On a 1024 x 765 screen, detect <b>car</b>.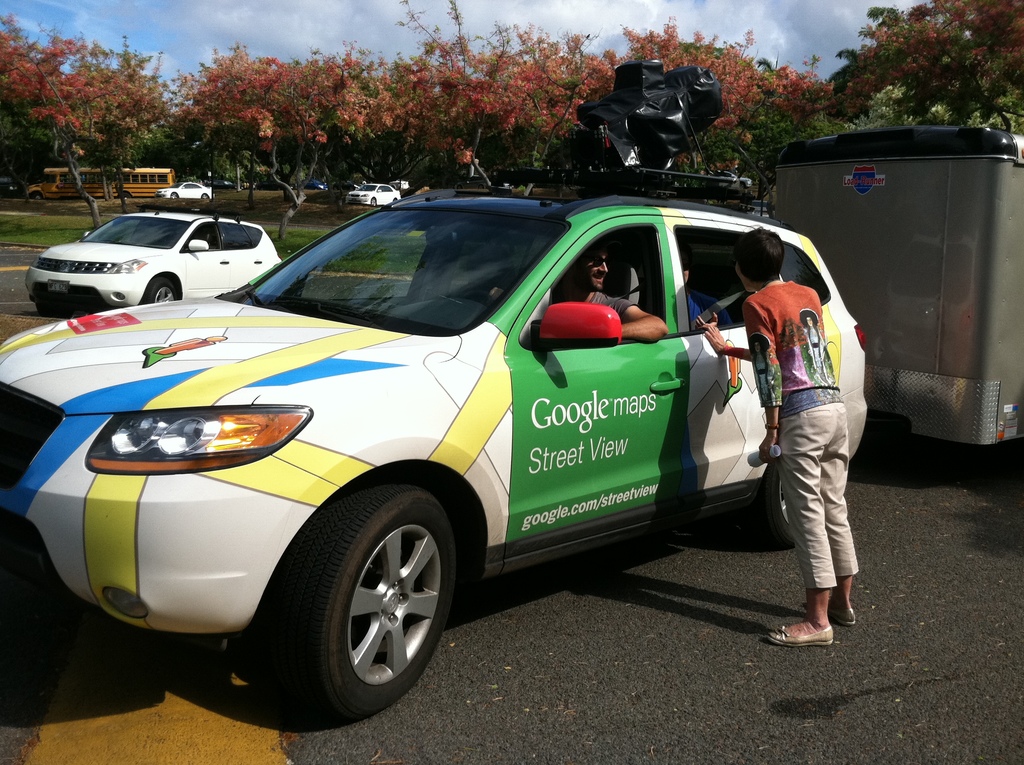
BBox(255, 178, 294, 193).
